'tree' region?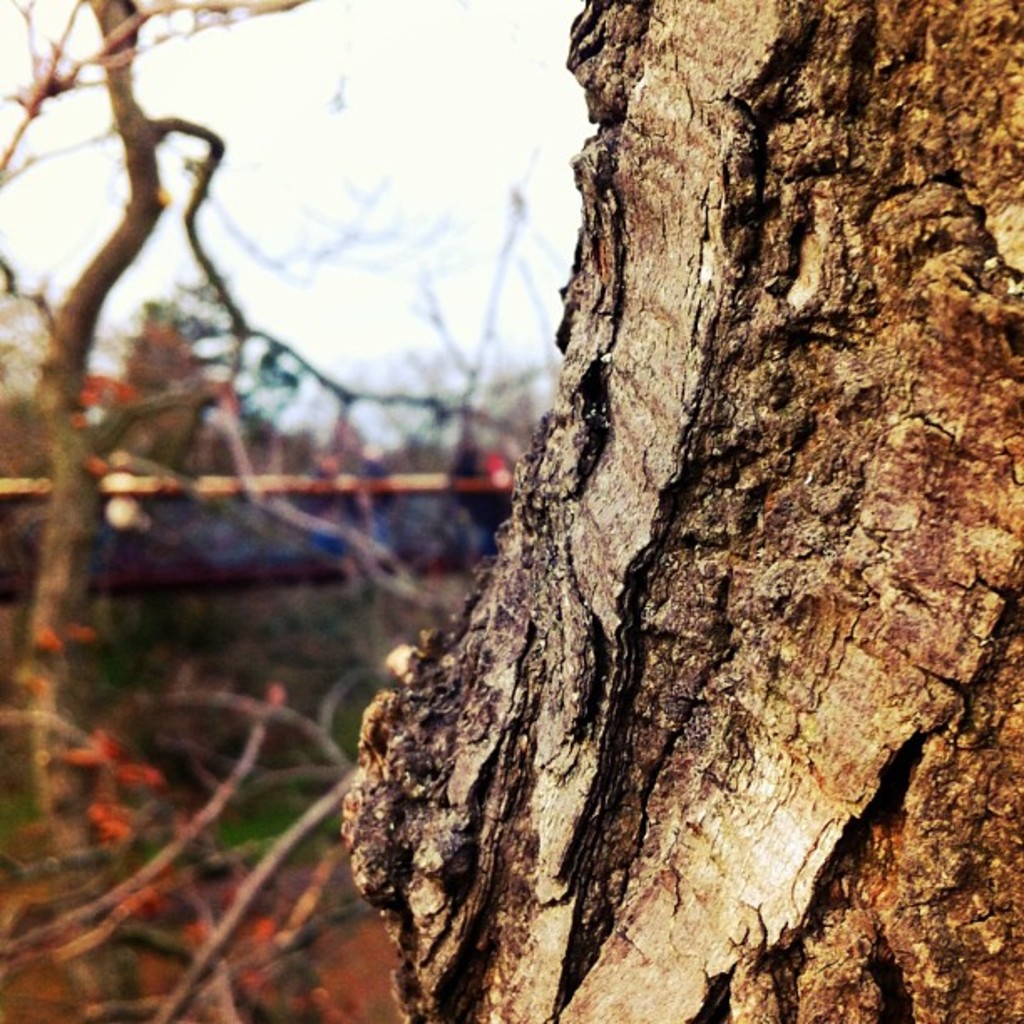
Rect(0, 0, 333, 1022)
